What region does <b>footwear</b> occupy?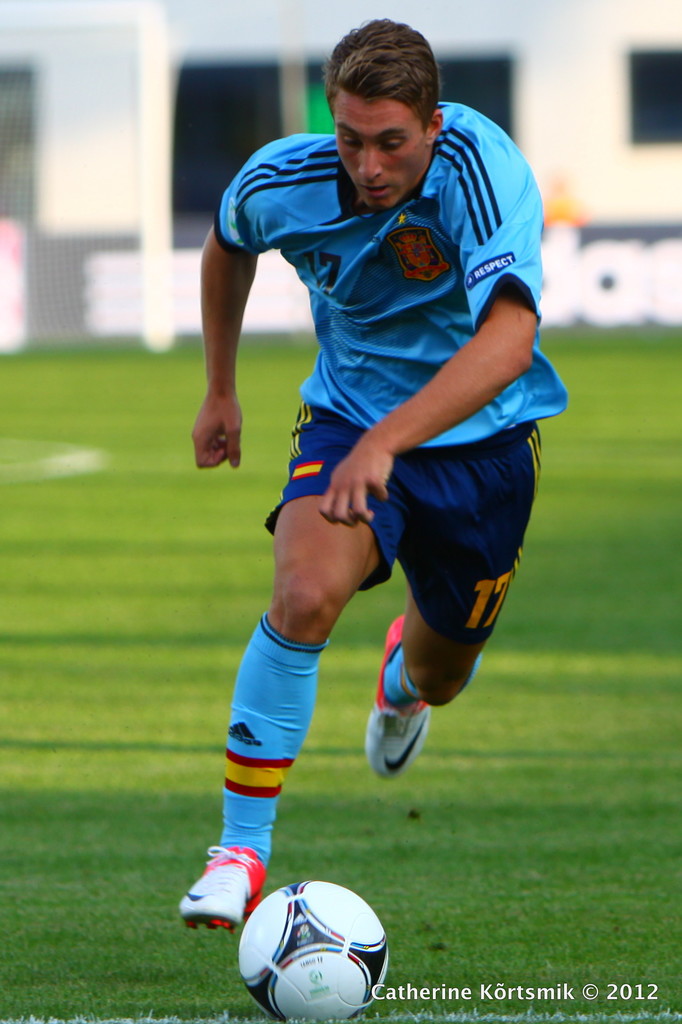
Rect(186, 861, 266, 941).
